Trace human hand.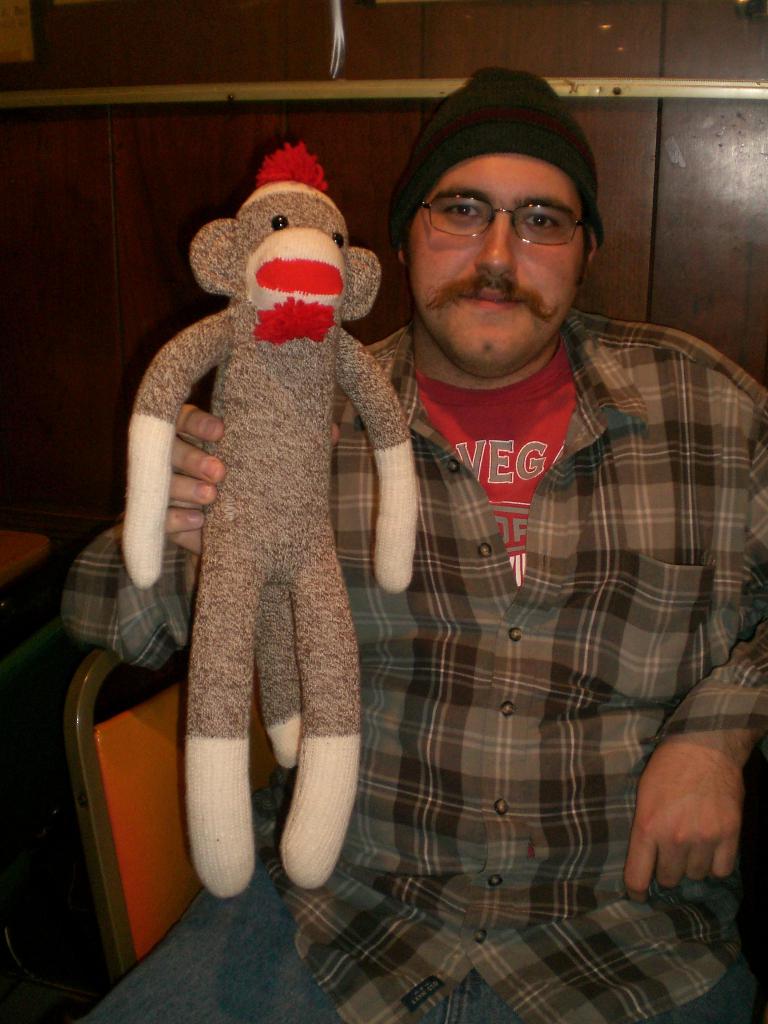
Traced to [left=636, top=697, right=760, bottom=907].
